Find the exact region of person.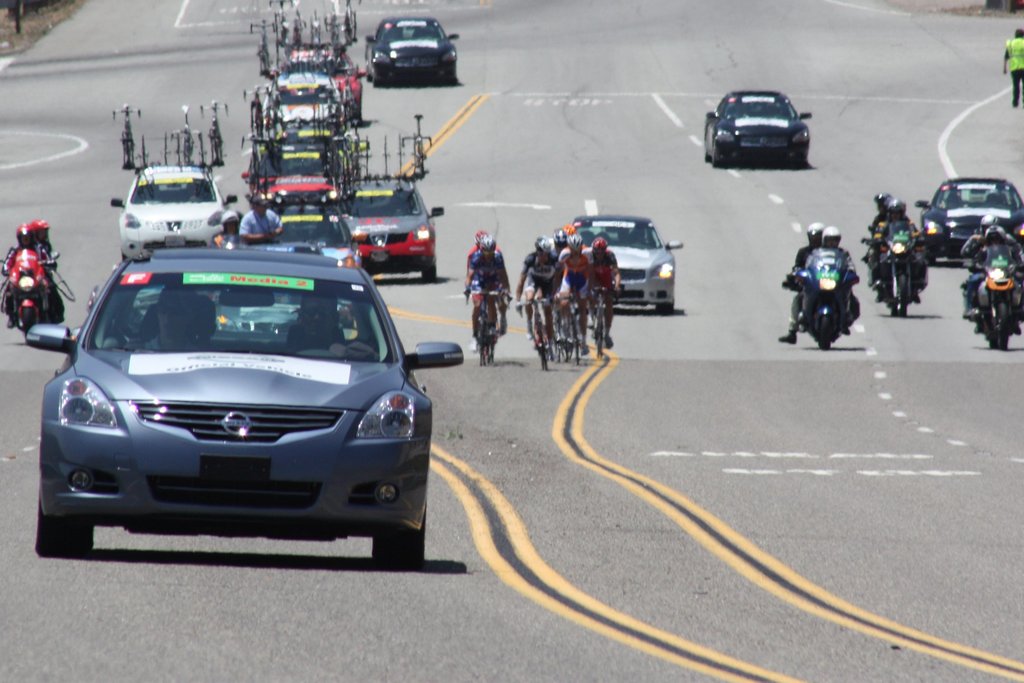
Exact region: pyautogui.locateOnScreen(210, 211, 241, 245).
